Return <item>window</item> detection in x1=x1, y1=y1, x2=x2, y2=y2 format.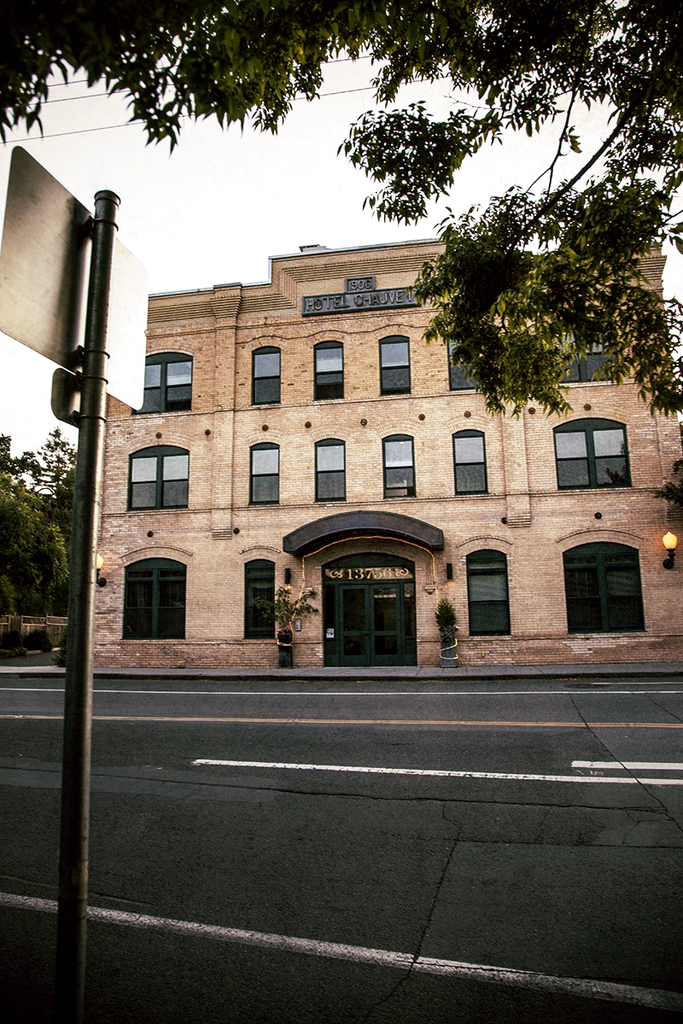
x1=120, y1=559, x2=187, y2=643.
